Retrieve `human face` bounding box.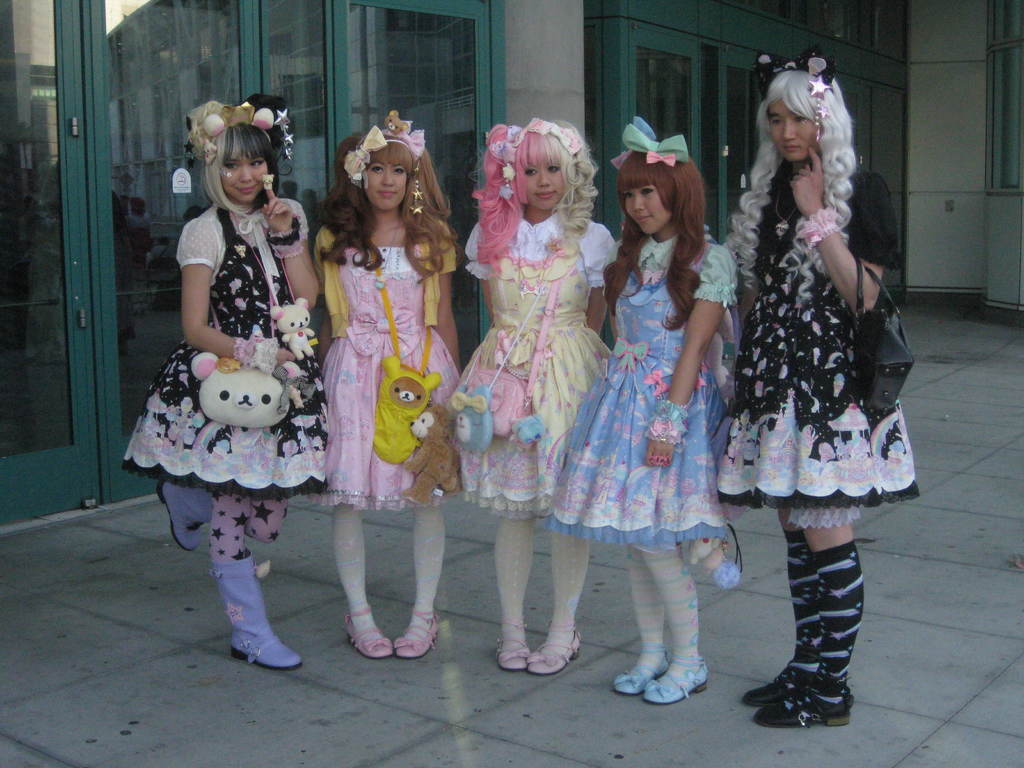
Bounding box: bbox=(219, 145, 271, 206).
